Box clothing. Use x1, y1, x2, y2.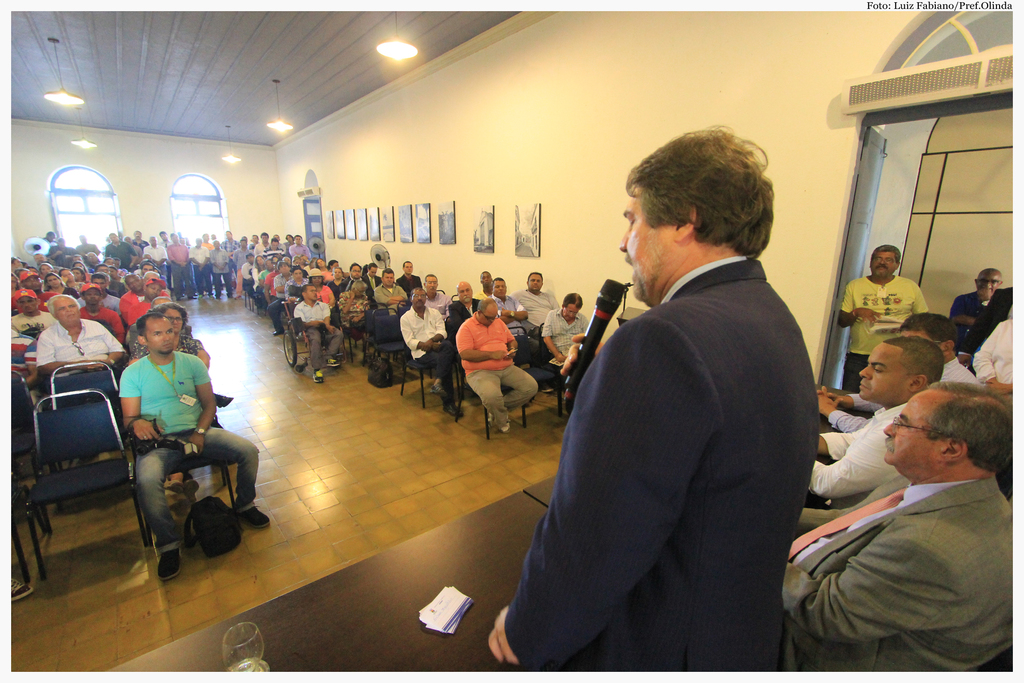
949, 284, 998, 339.
